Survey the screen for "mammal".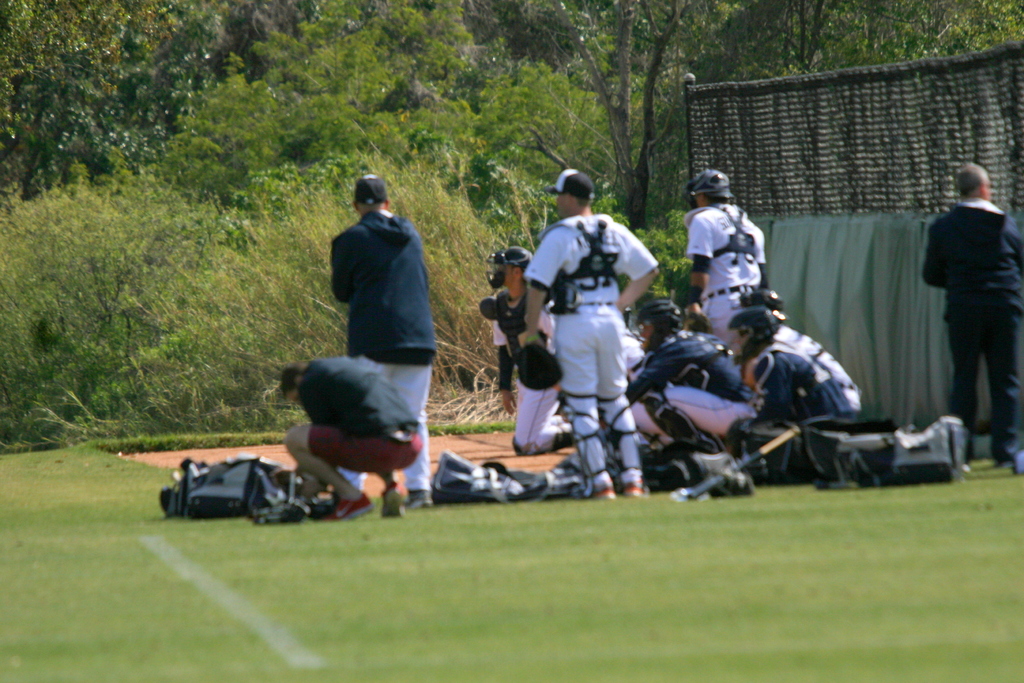
Survey found: (919, 160, 1017, 474).
